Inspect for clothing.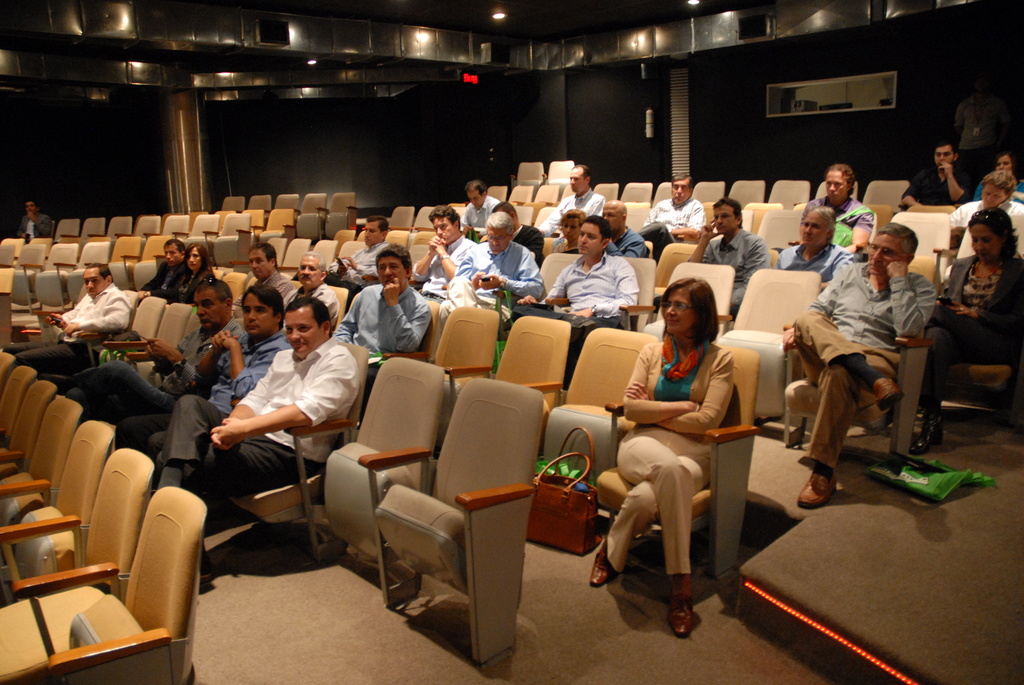
Inspection: Rect(140, 258, 186, 296).
